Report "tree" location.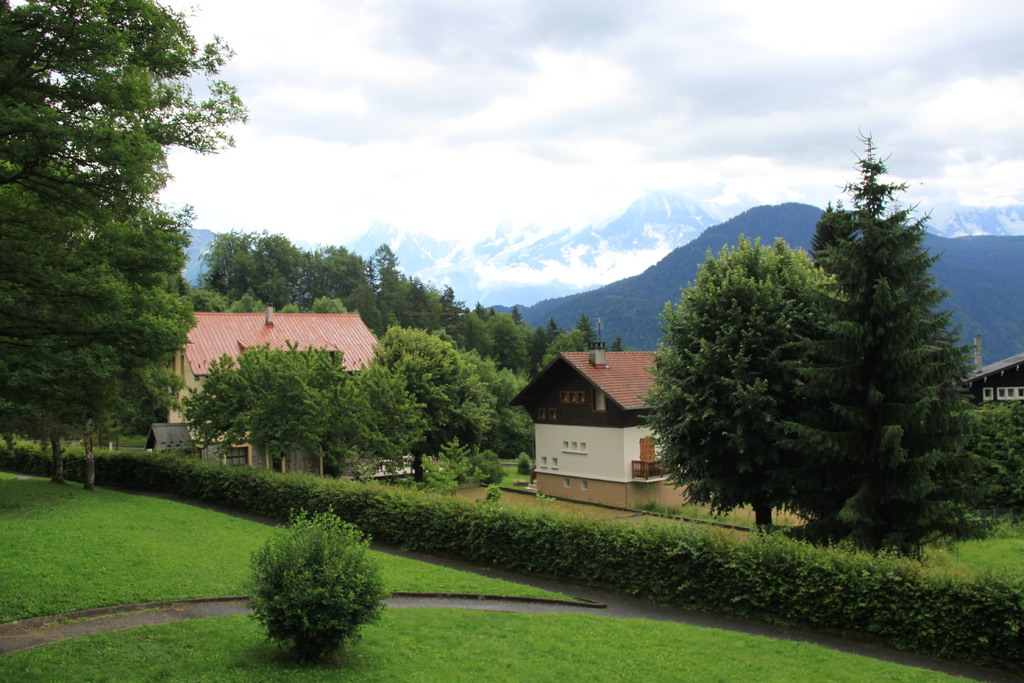
Report: box(189, 229, 628, 379).
